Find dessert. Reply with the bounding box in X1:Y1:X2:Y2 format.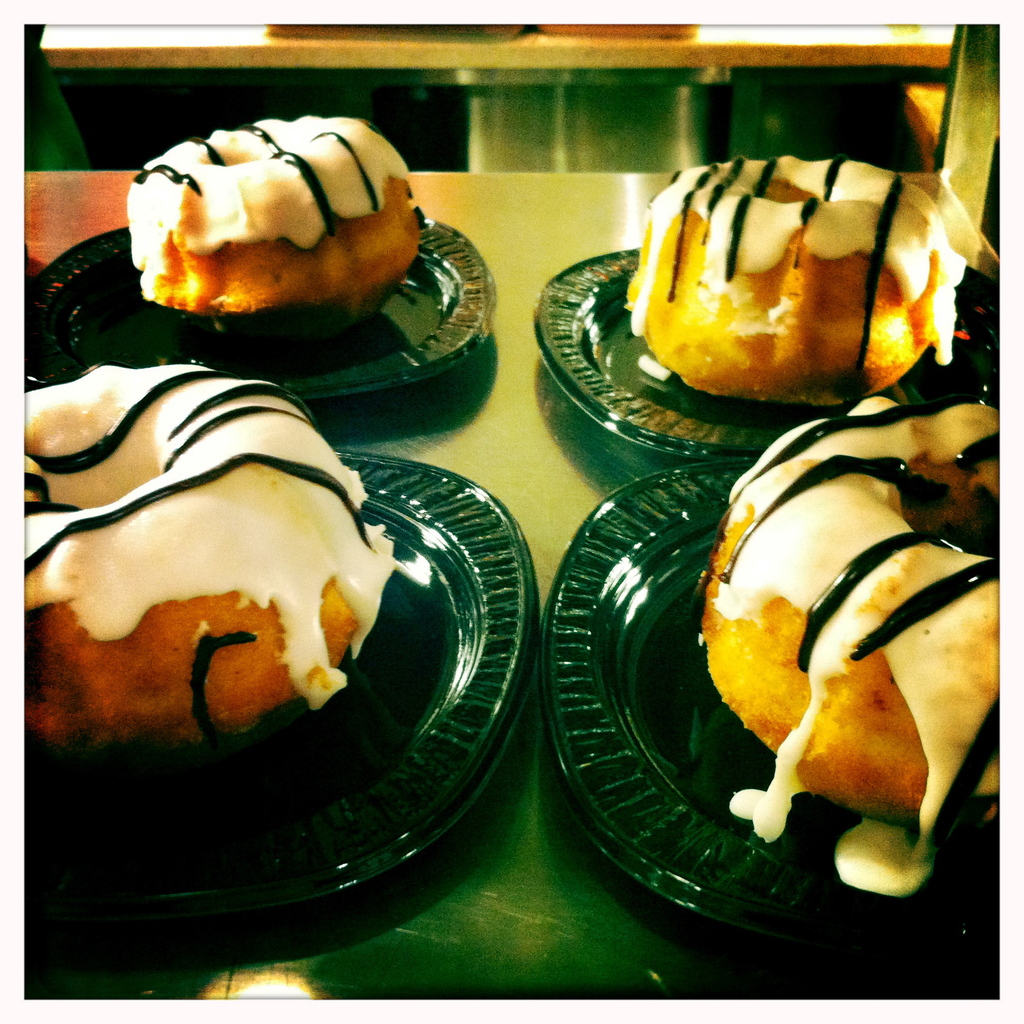
632:152:985:409.
